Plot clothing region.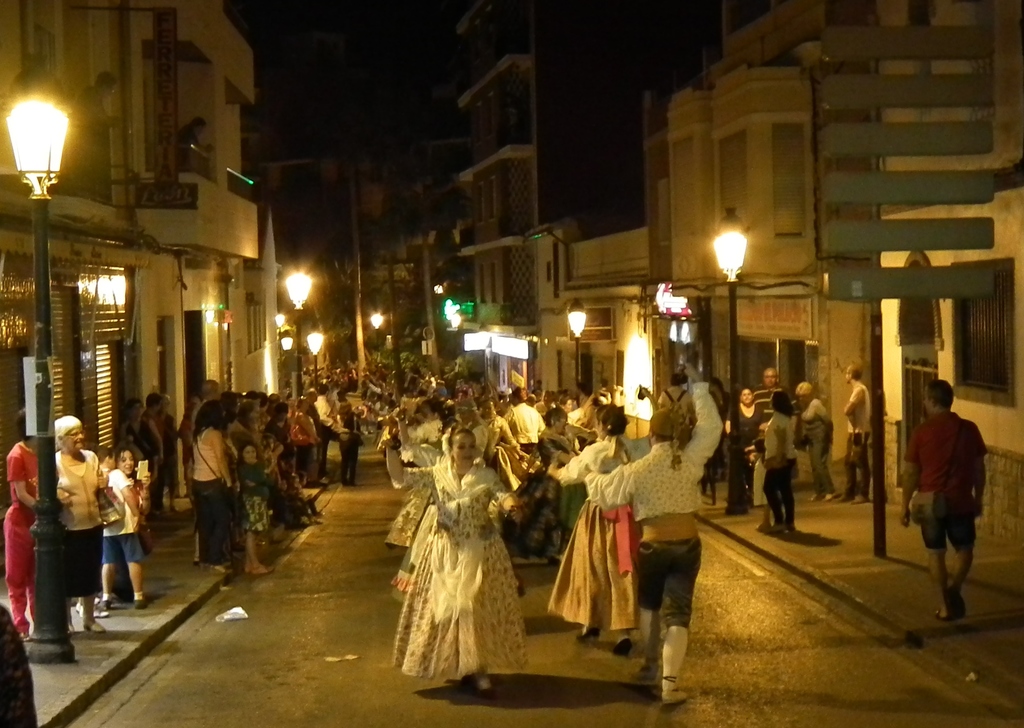
Plotted at 575/371/700/642.
